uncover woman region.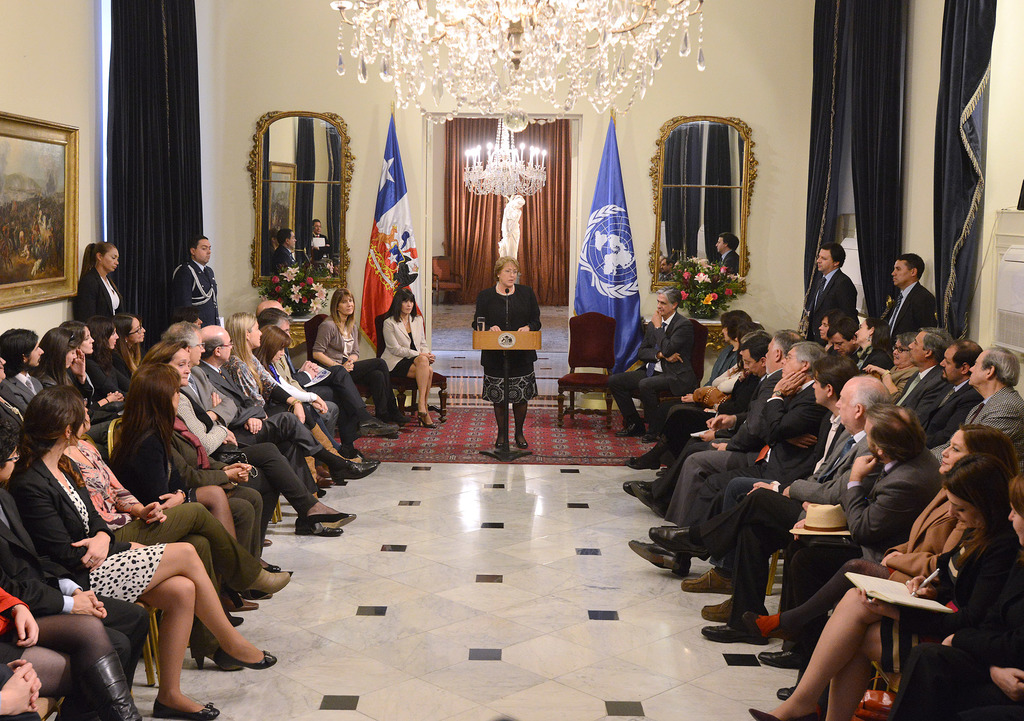
Uncovered: 8,385,278,720.
